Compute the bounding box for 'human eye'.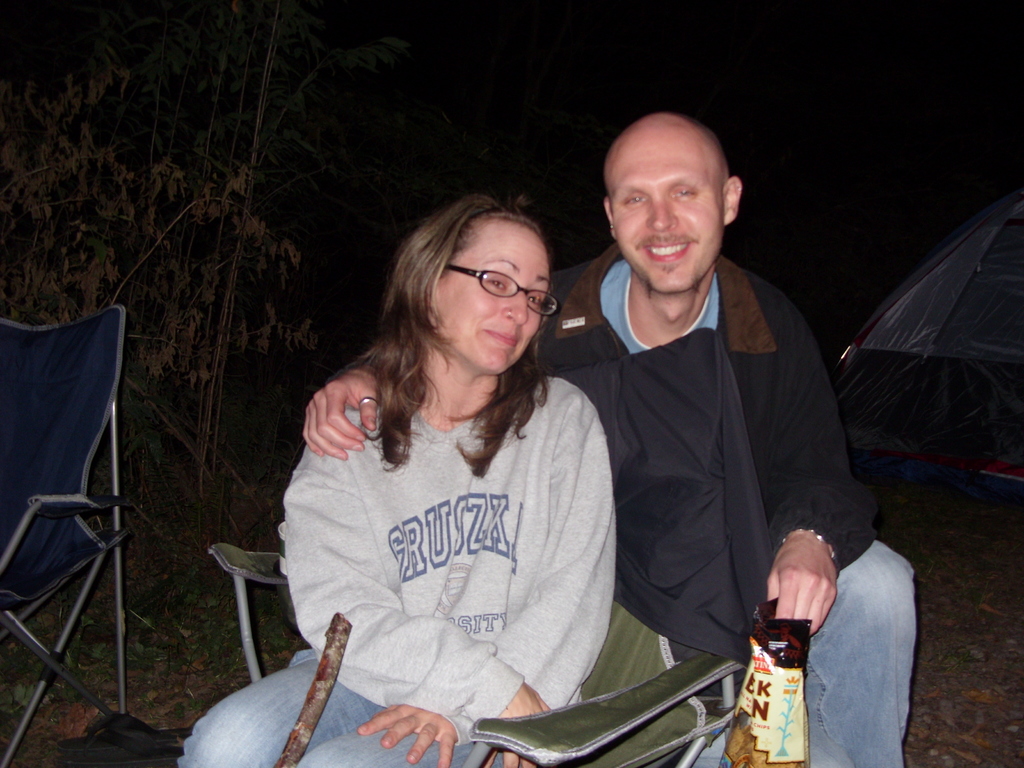
(left=623, top=193, right=648, bottom=206).
